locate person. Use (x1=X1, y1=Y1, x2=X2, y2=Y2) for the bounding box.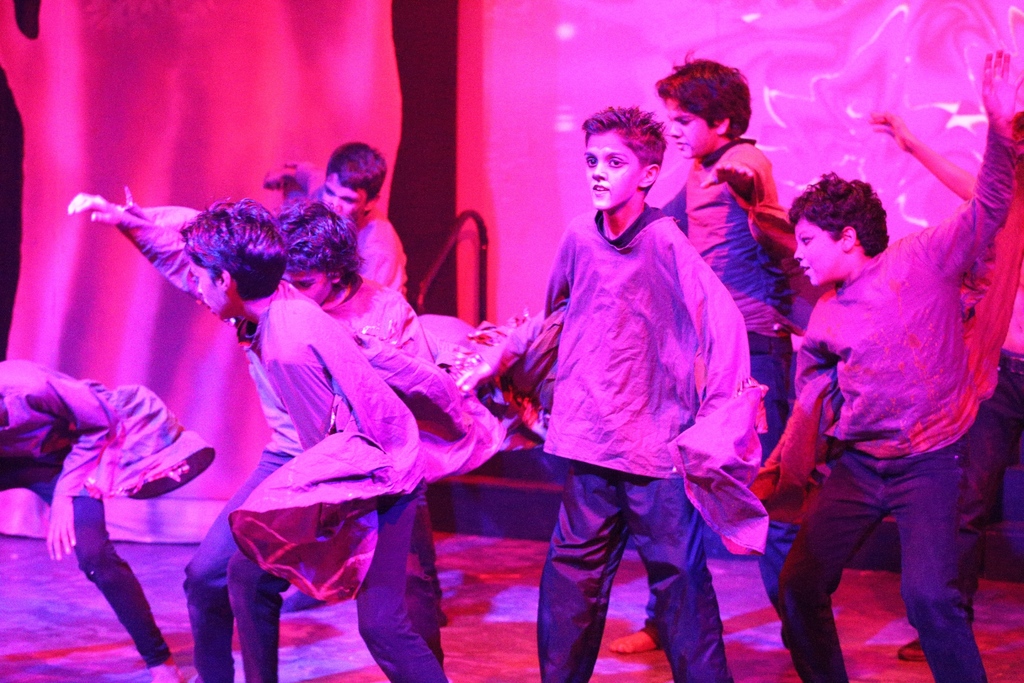
(x1=66, y1=198, x2=509, y2=676).
